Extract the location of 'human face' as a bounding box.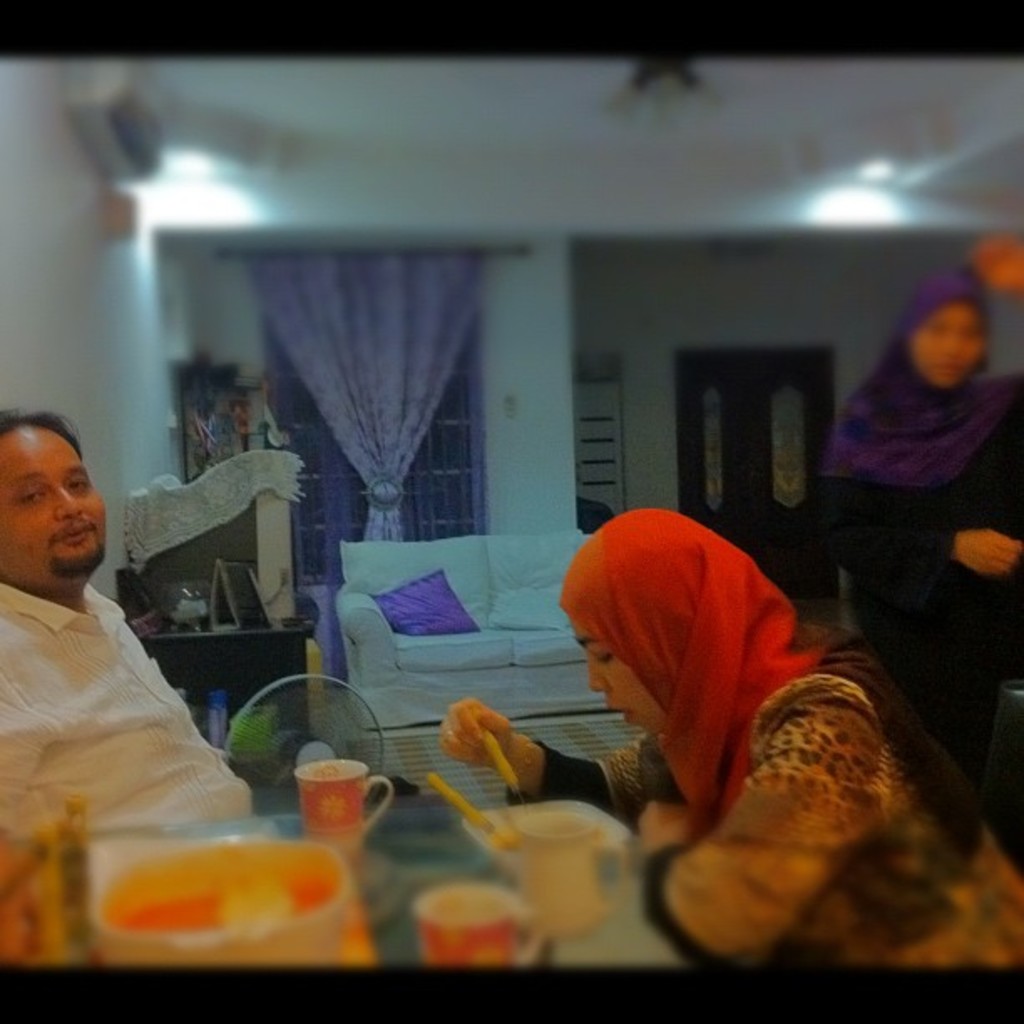
box(567, 609, 668, 738).
